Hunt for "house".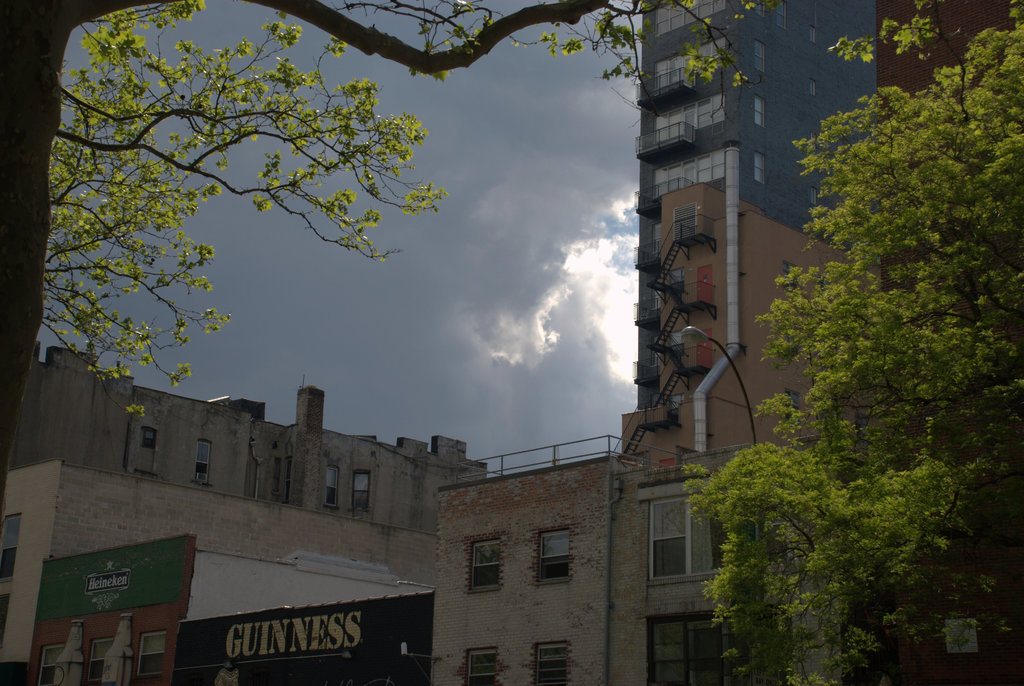
Hunted down at locate(379, 410, 766, 669).
